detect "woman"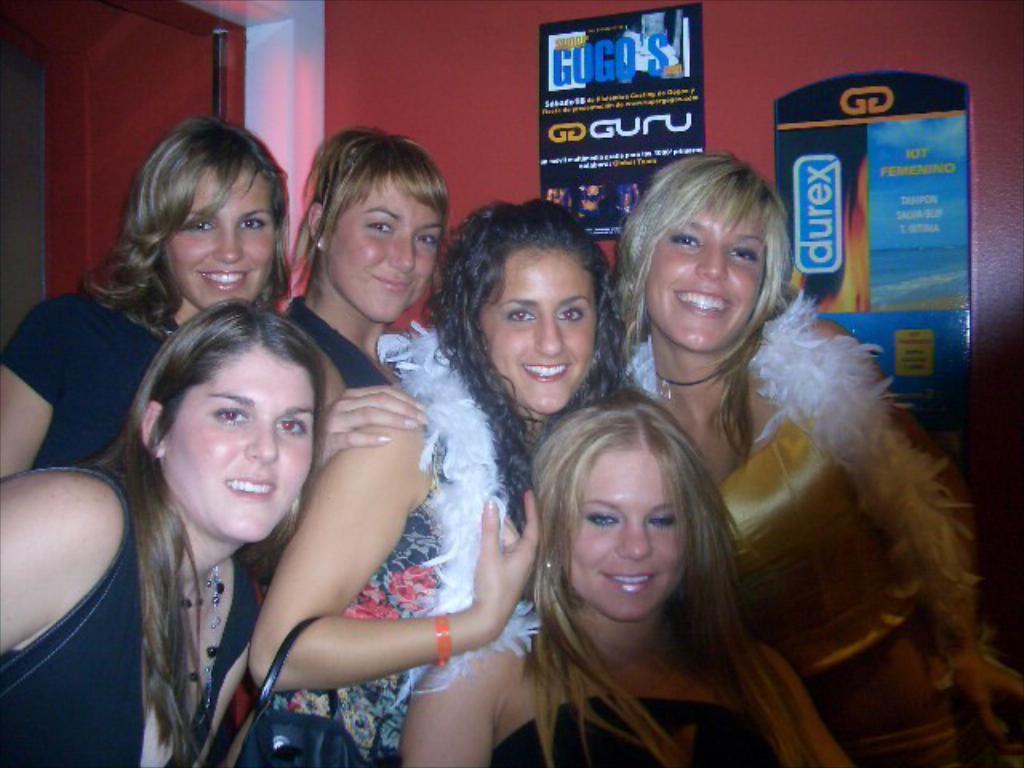
l=370, t=416, r=830, b=766
